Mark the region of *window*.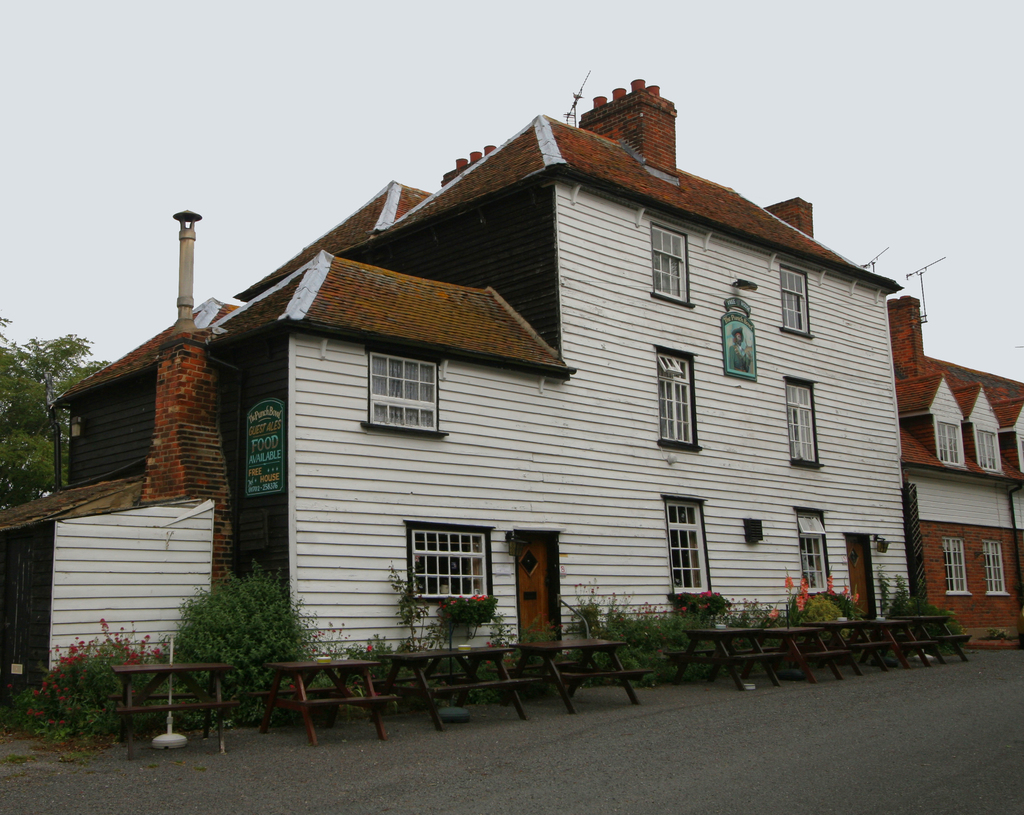
Region: {"x1": 781, "y1": 262, "x2": 813, "y2": 338}.
